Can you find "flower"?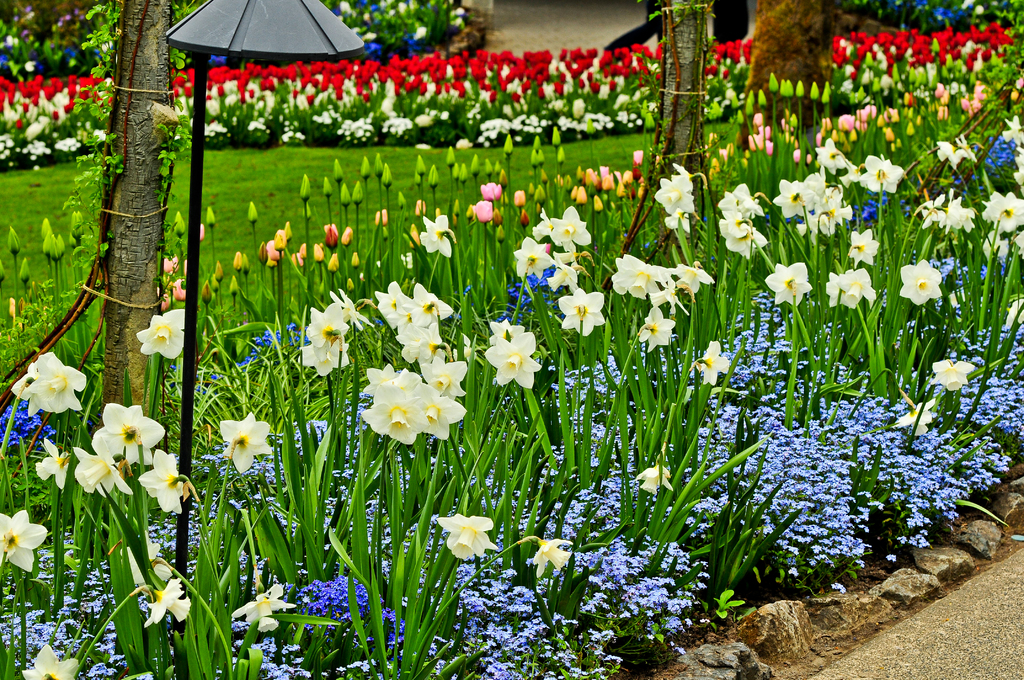
Yes, bounding box: Rect(9, 350, 85, 421).
